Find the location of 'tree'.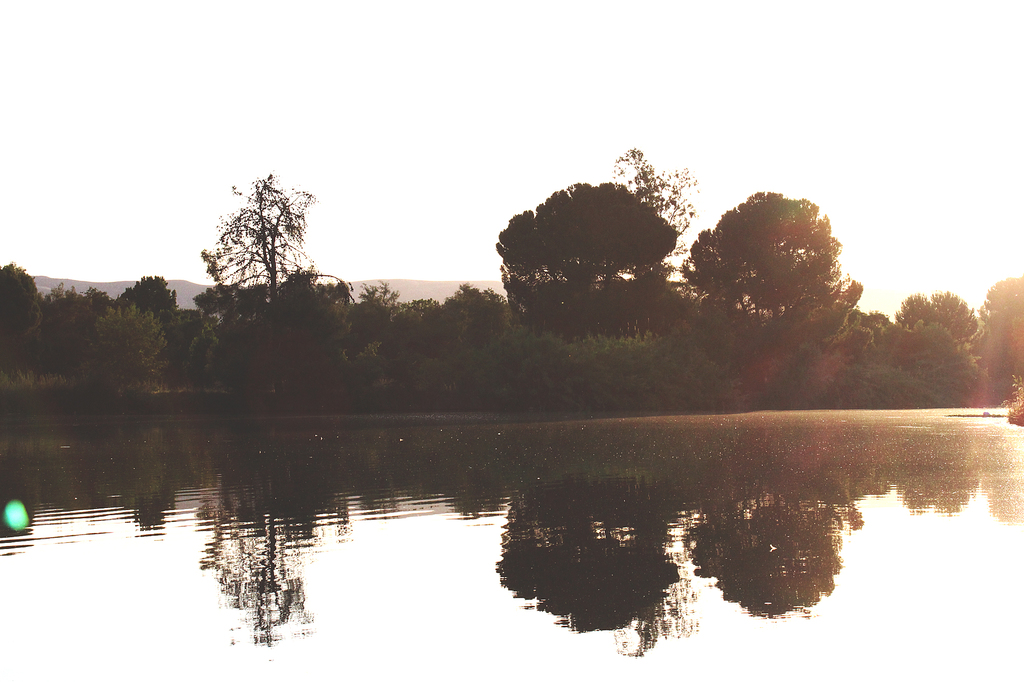
Location: bbox(878, 316, 1000, 411).
